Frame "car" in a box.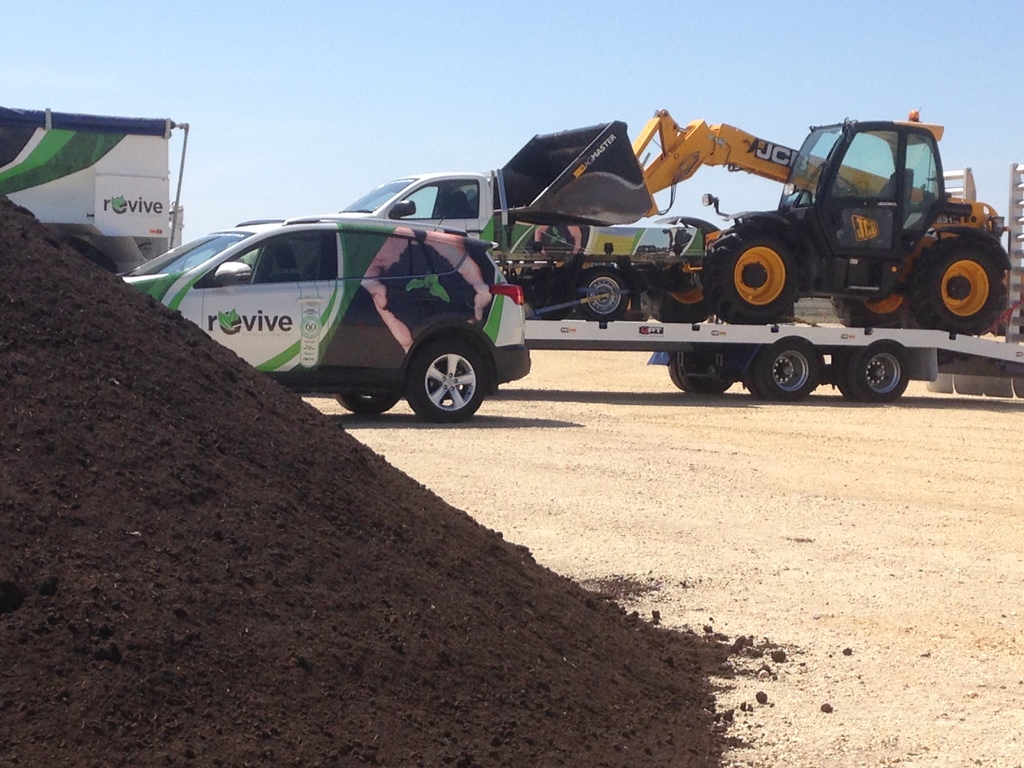
Rect(112, 220, 530, 419).
